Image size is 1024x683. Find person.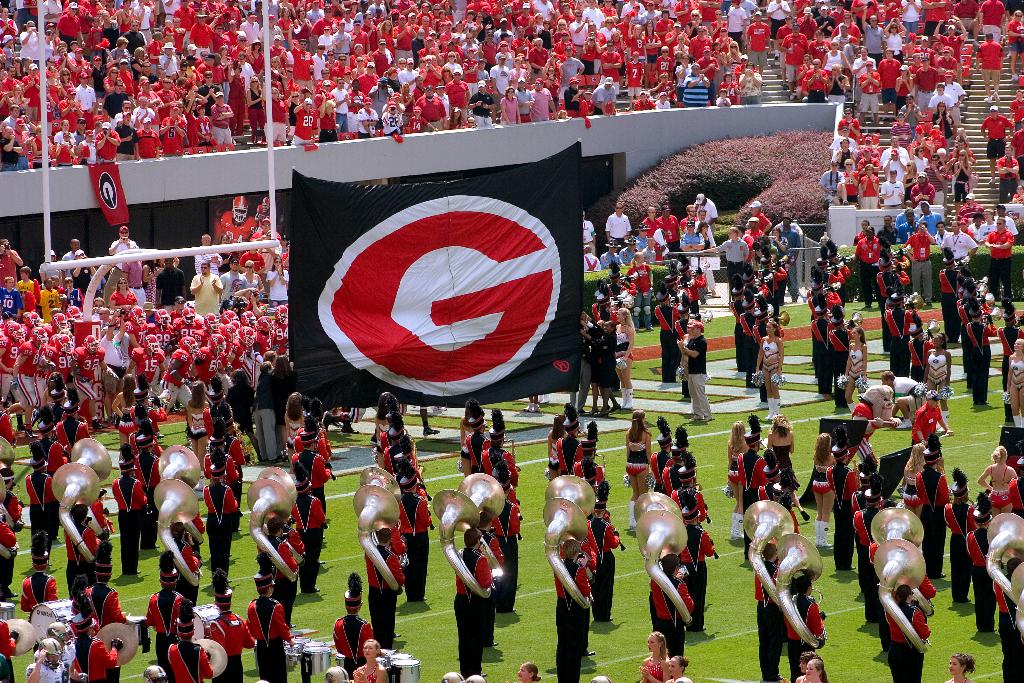
crop(245, 569, 296, 682).
